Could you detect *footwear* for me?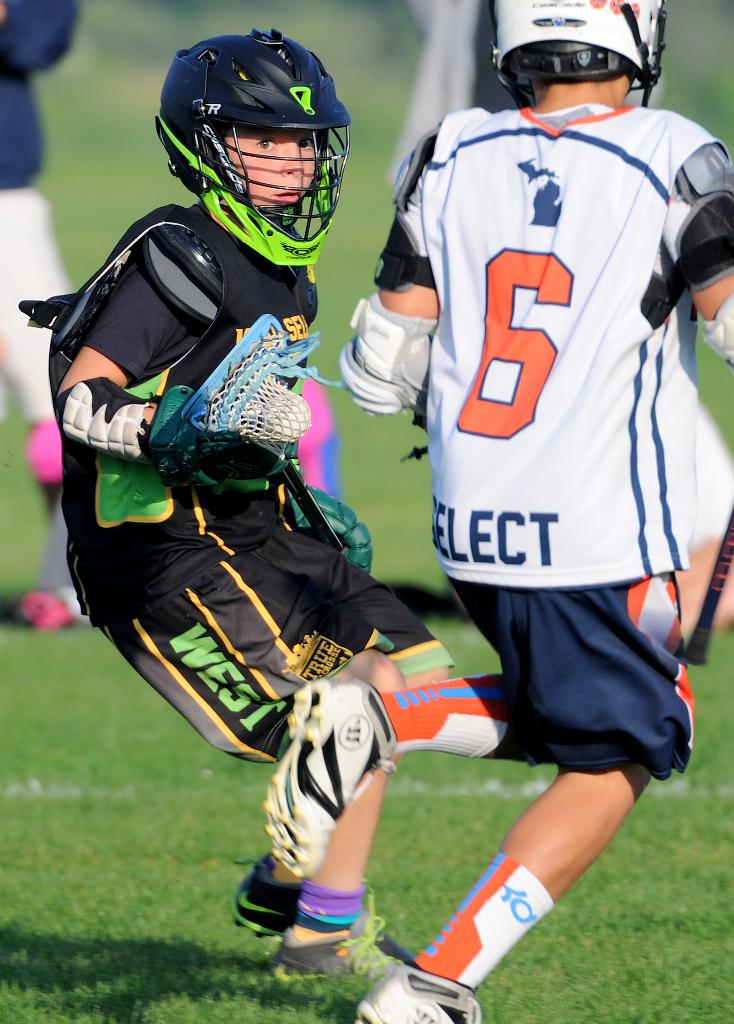
Detection result: x1=273, y1=901, x2=407, y2=982.
